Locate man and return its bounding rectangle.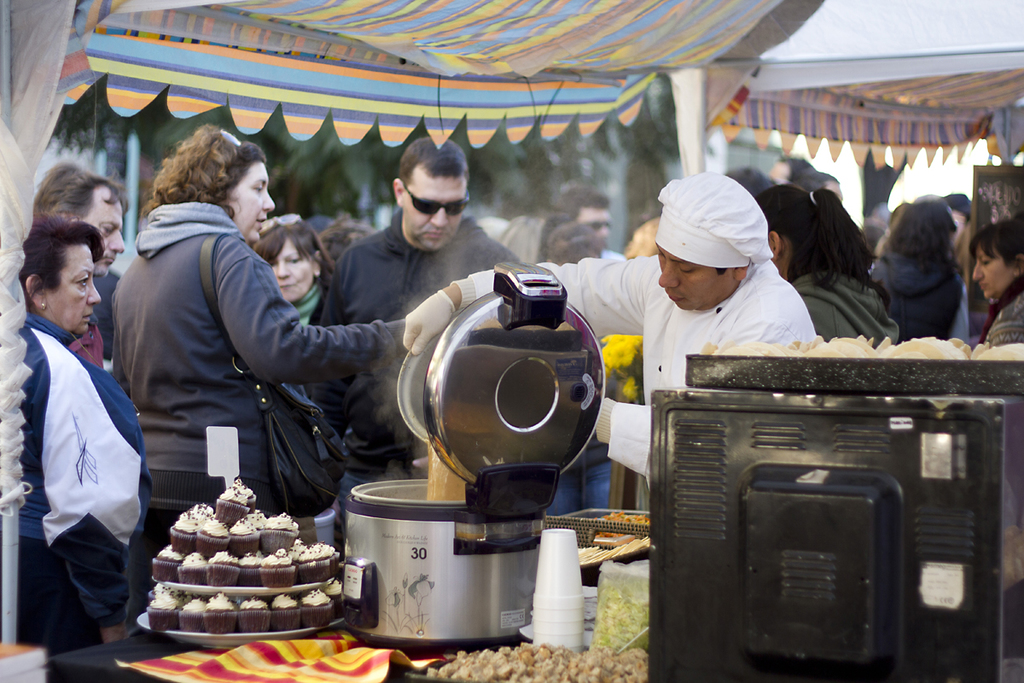
box(536, 184, 631, 271).
